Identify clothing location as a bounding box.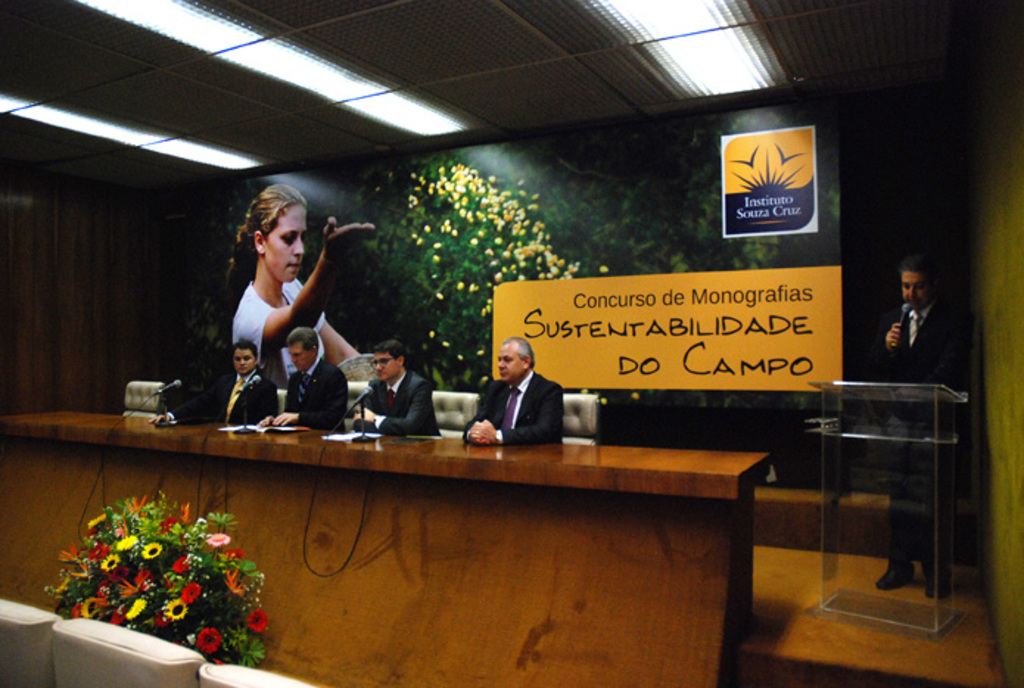
crop(284, 352, 345, 430).
